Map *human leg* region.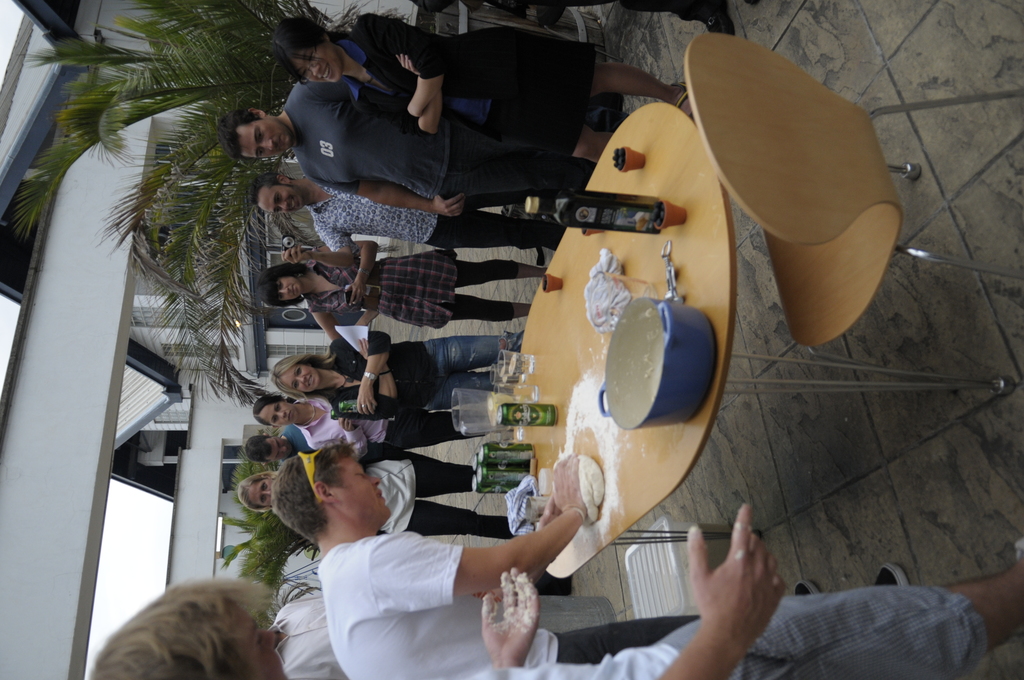
Mapped to x1=431 y1=207 x2=561 y2=254.
